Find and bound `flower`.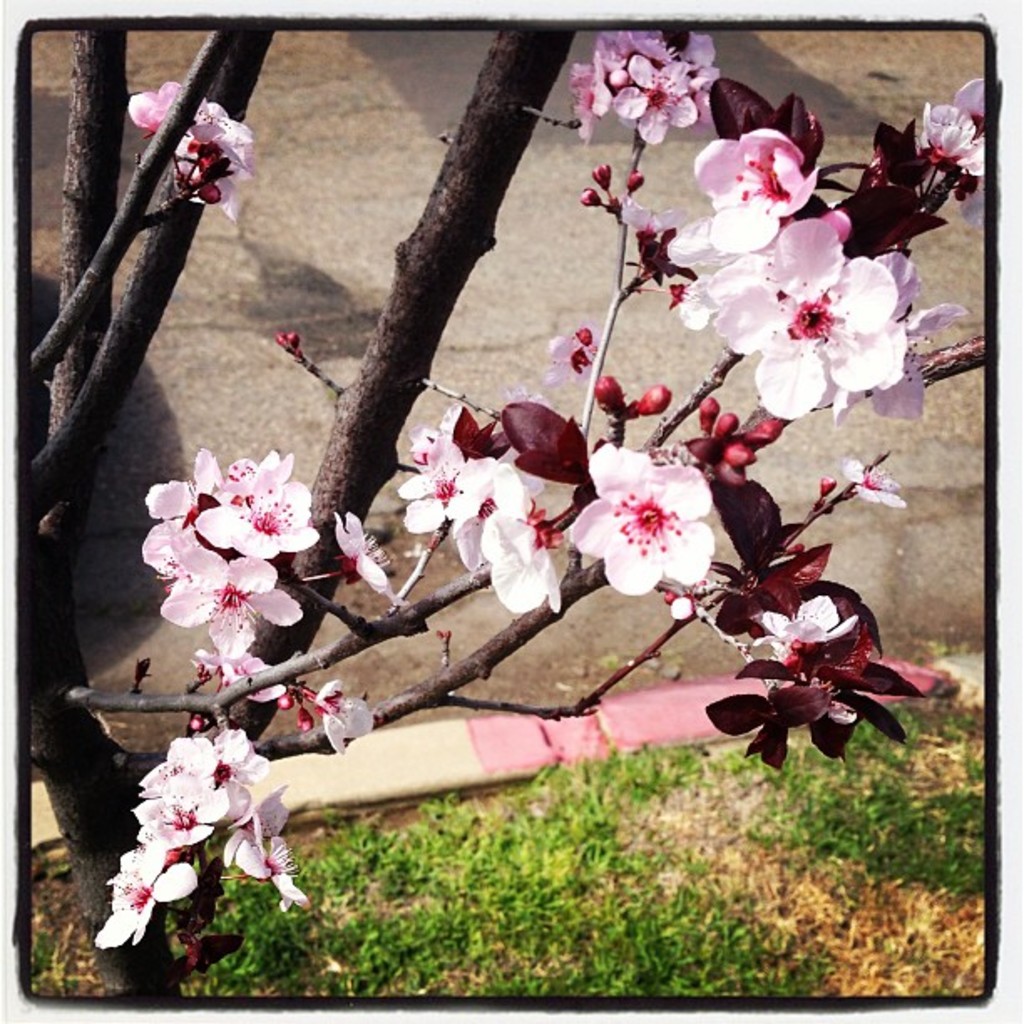
Bound: (129,447,218,582).
